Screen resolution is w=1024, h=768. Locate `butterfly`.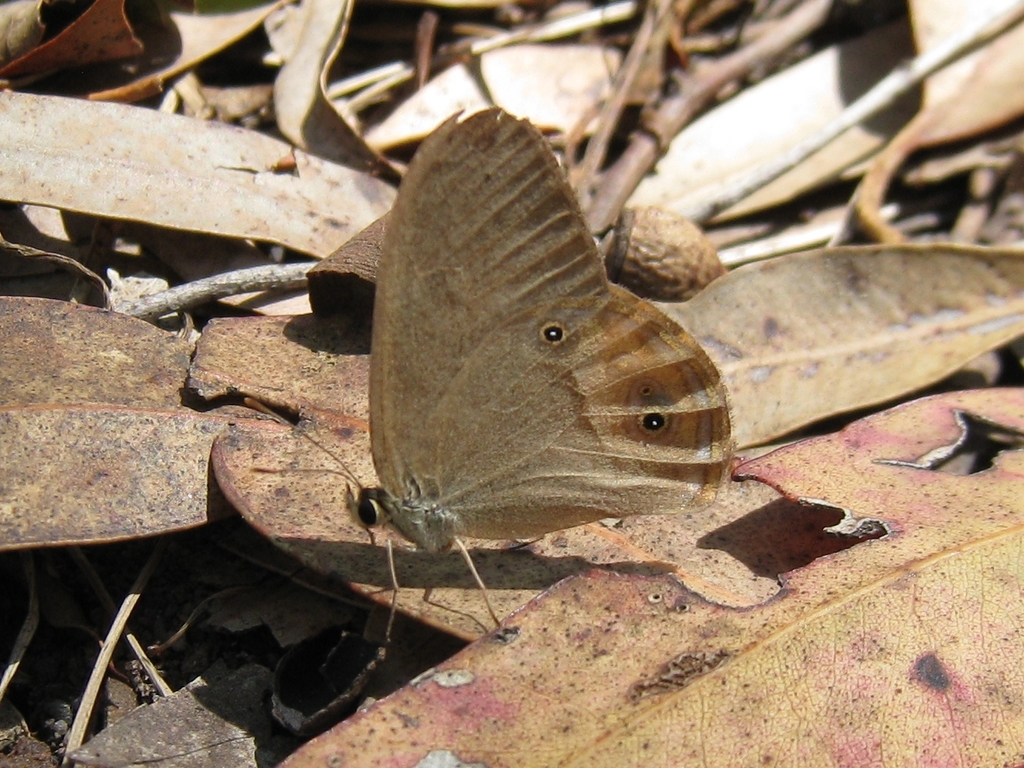
left=272, top=103, right=749, bottom=622.
